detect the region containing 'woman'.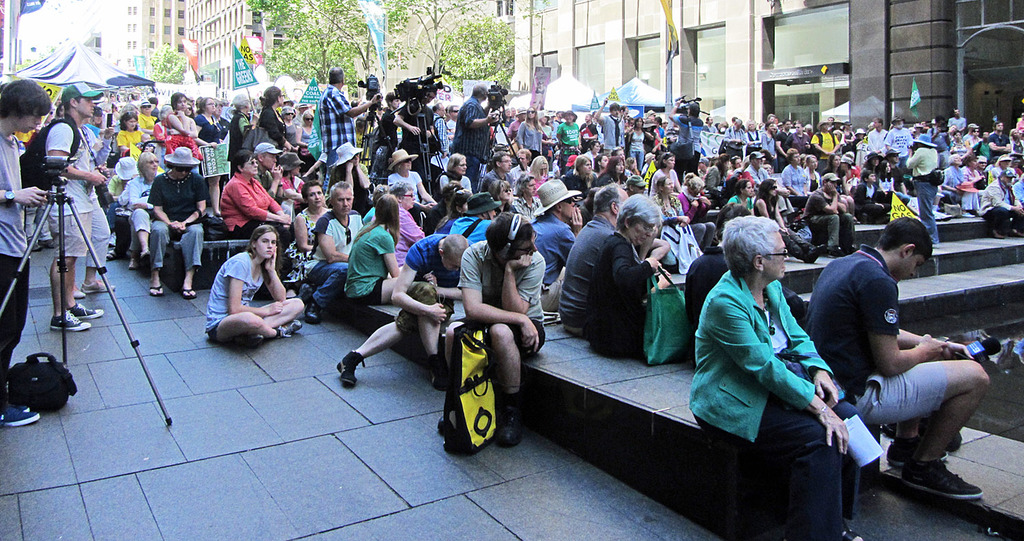
(left=337, top=190, right=403, bottom=301).
